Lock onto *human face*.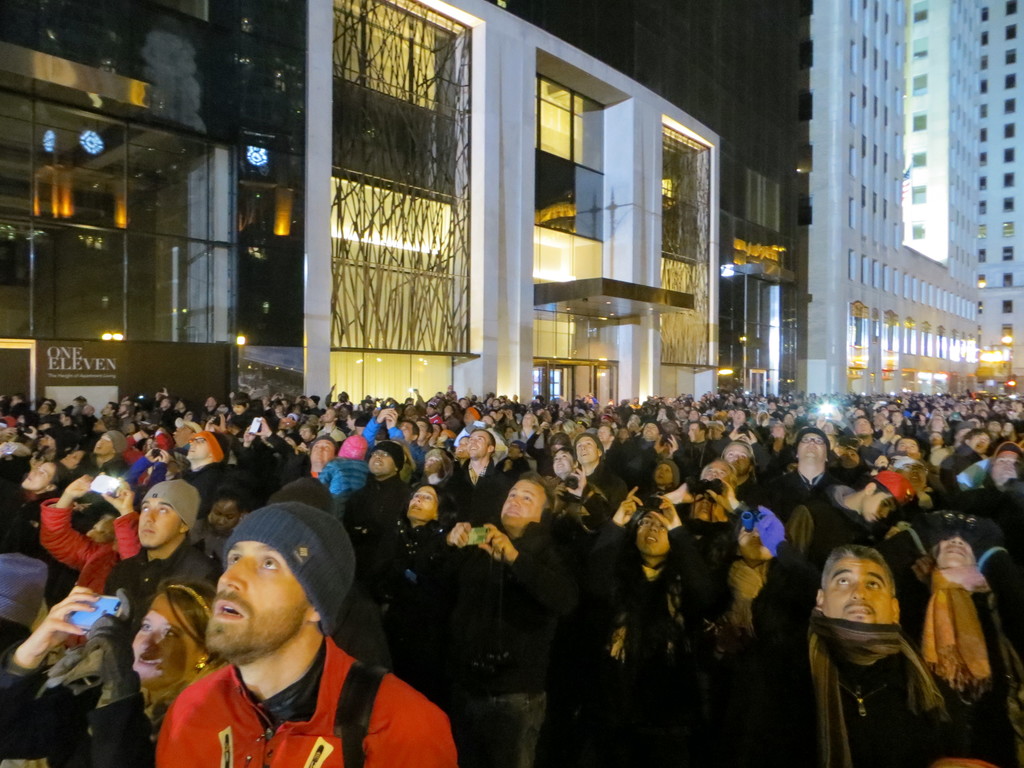
Locked: [186,424,211,467].
